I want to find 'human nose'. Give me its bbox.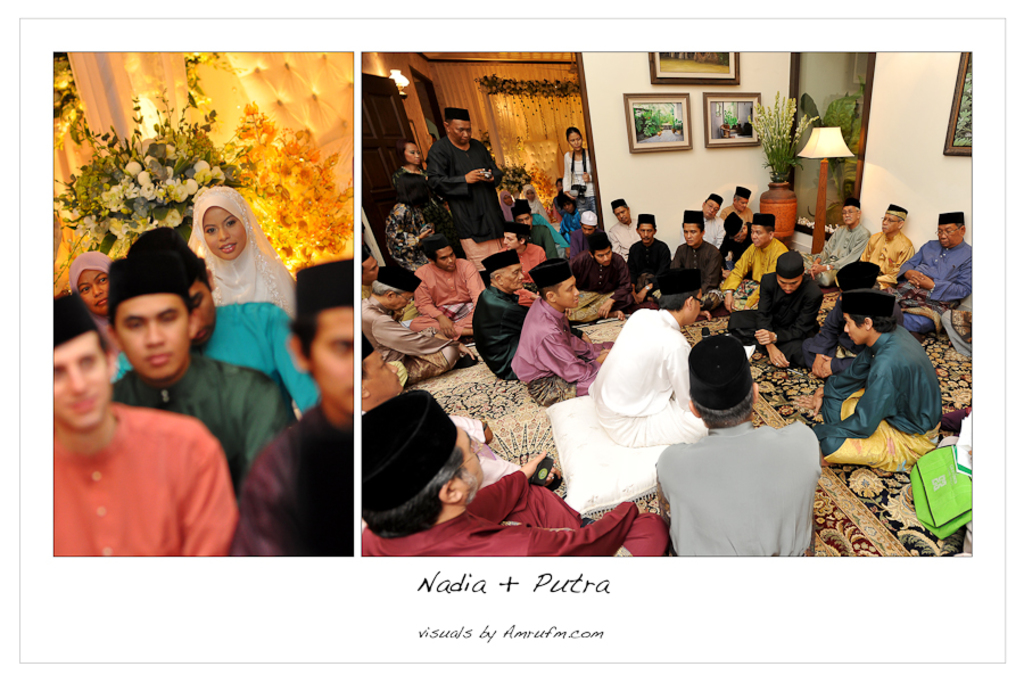
x1=523 y1=220 x2=531 y2=223.
